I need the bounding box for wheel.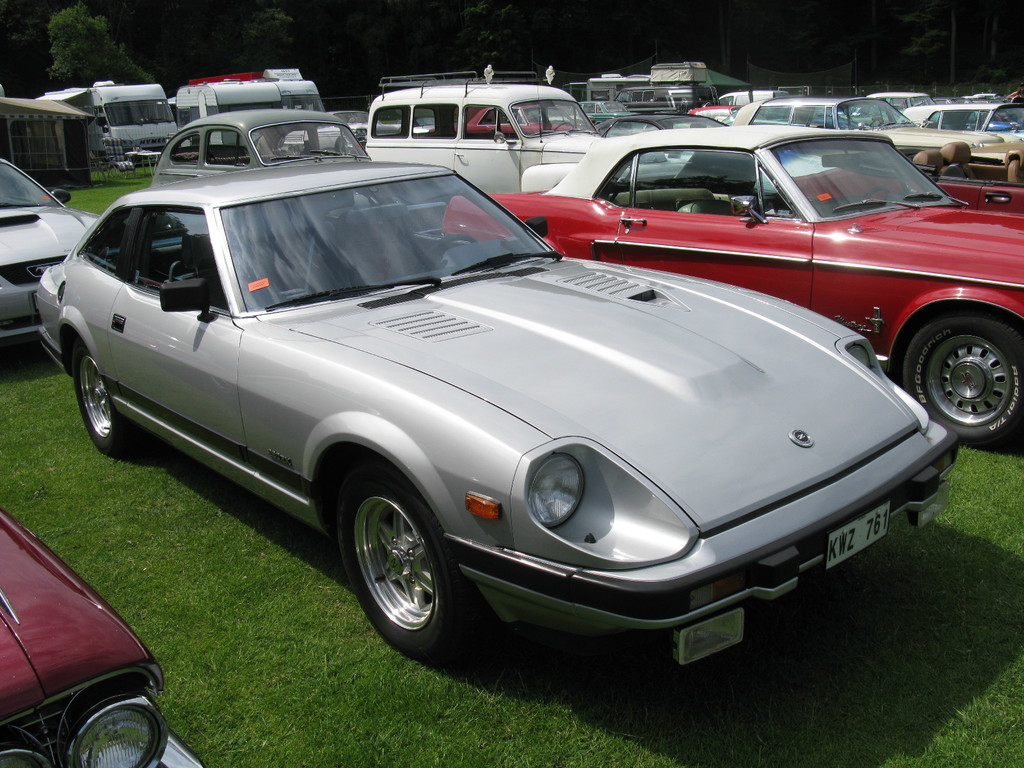
Here it is: bbox=(902, 307, 1023, 447).
